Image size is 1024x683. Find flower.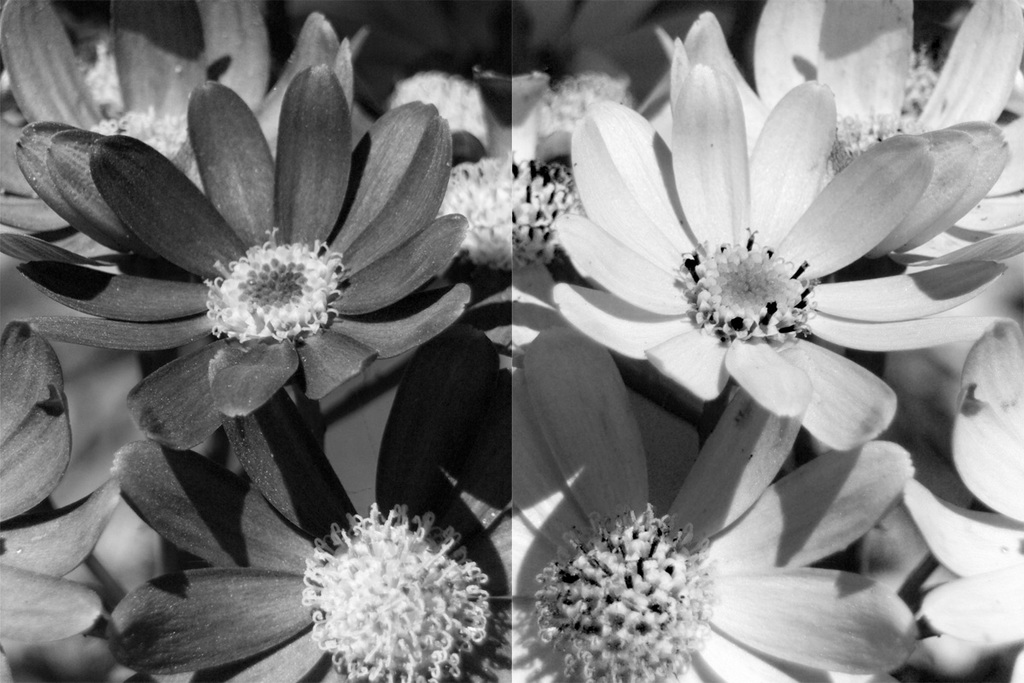
{"left": 551, "top": 50, "right": 992, "bottom": 461}.
